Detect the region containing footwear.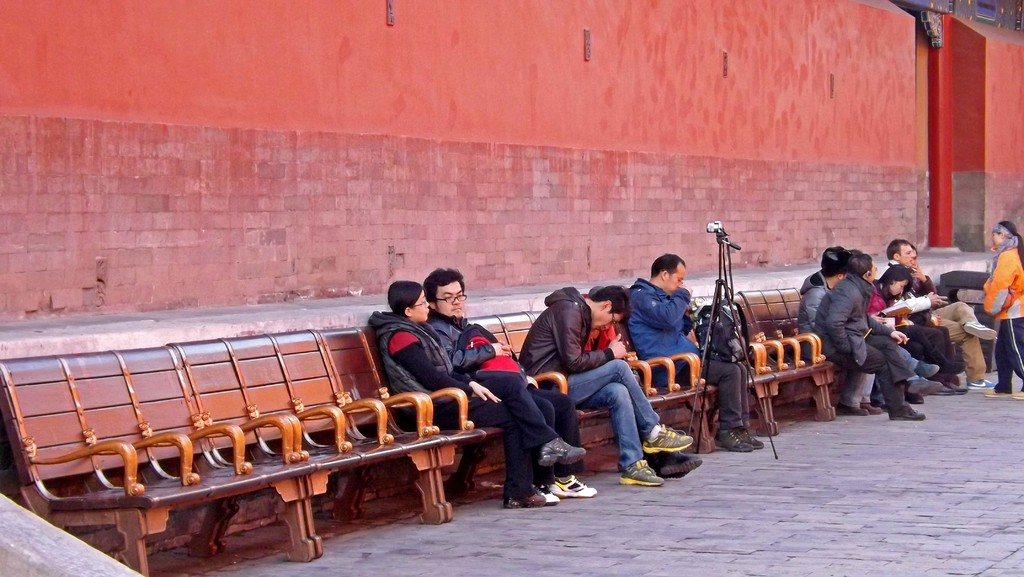
[x1=860, y1=398, x2=881, y2=412].
